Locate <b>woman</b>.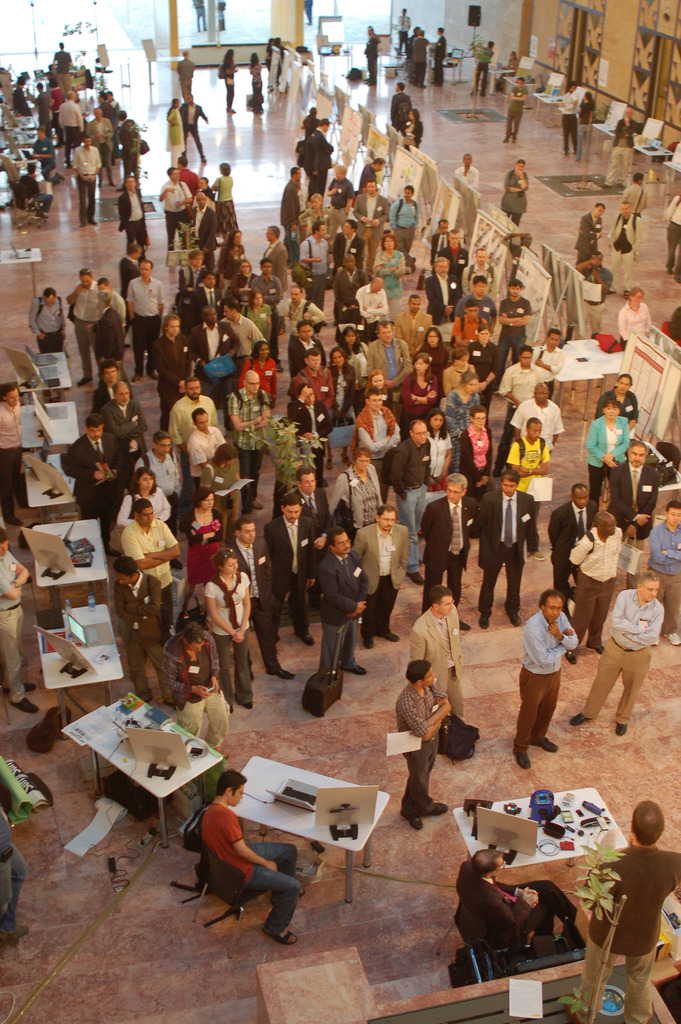
Bounding box: [163, 96, 186, 172].
